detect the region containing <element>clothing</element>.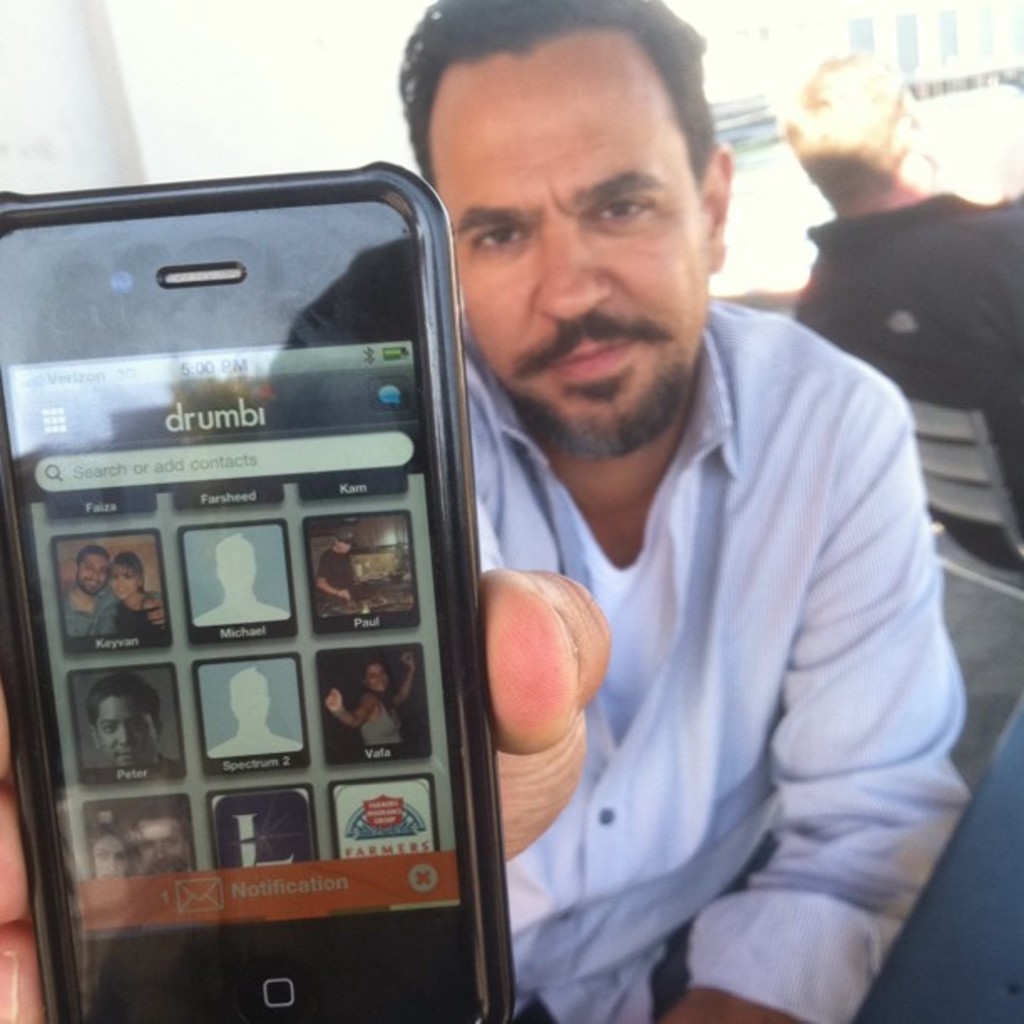
114 596 172 644.
